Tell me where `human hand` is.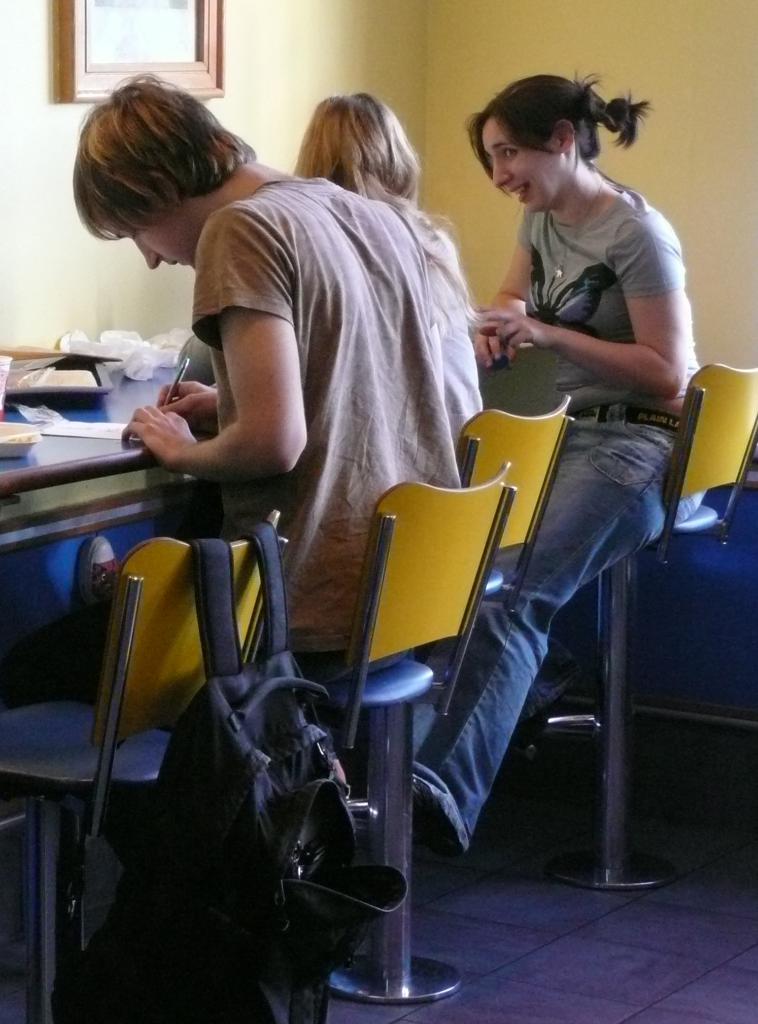
`human hand` is at <bbox>153, 379, 223, 419</bbox>.
